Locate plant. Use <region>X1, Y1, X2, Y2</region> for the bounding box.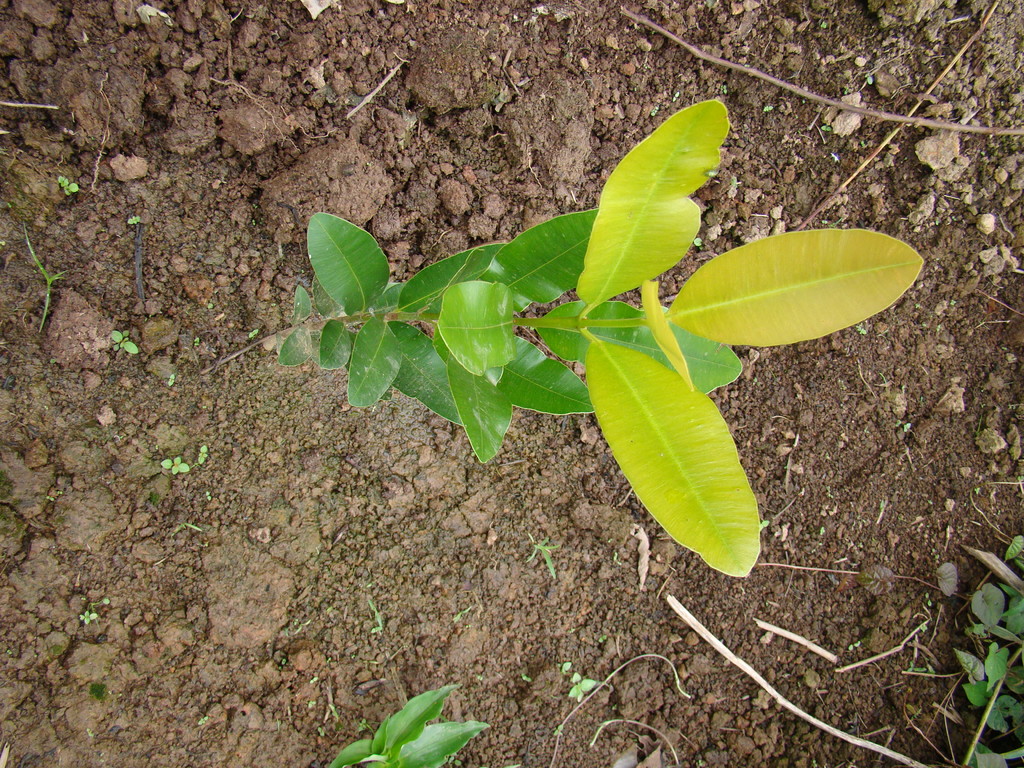
<region>330, 678, 492, 767</region>.
